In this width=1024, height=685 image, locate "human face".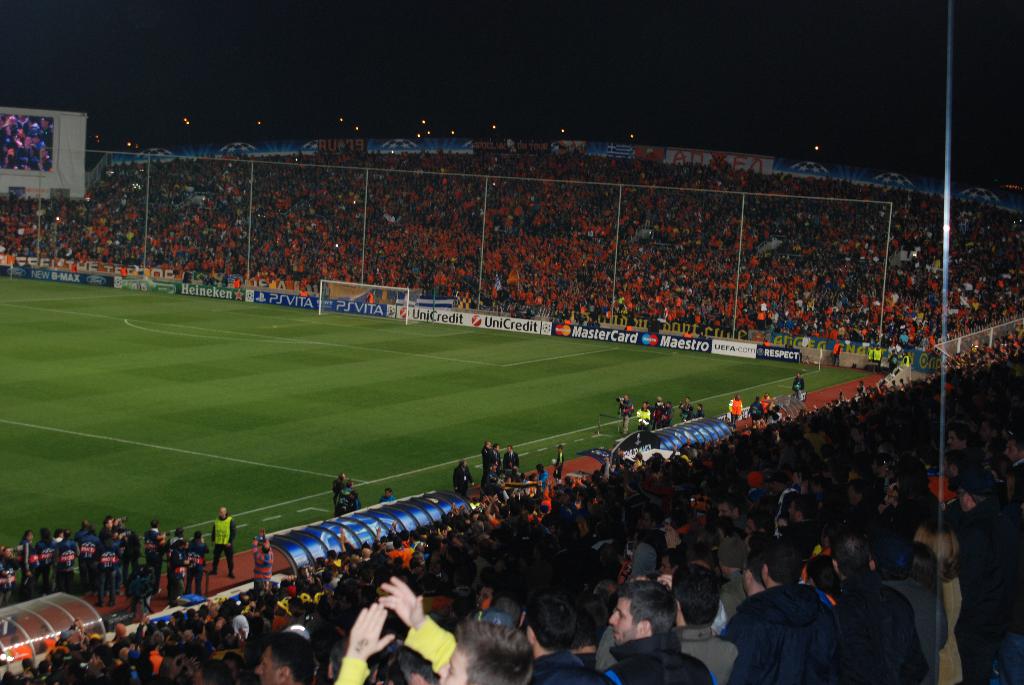
Bounding box: BBox(34, 138, 38, 141).
